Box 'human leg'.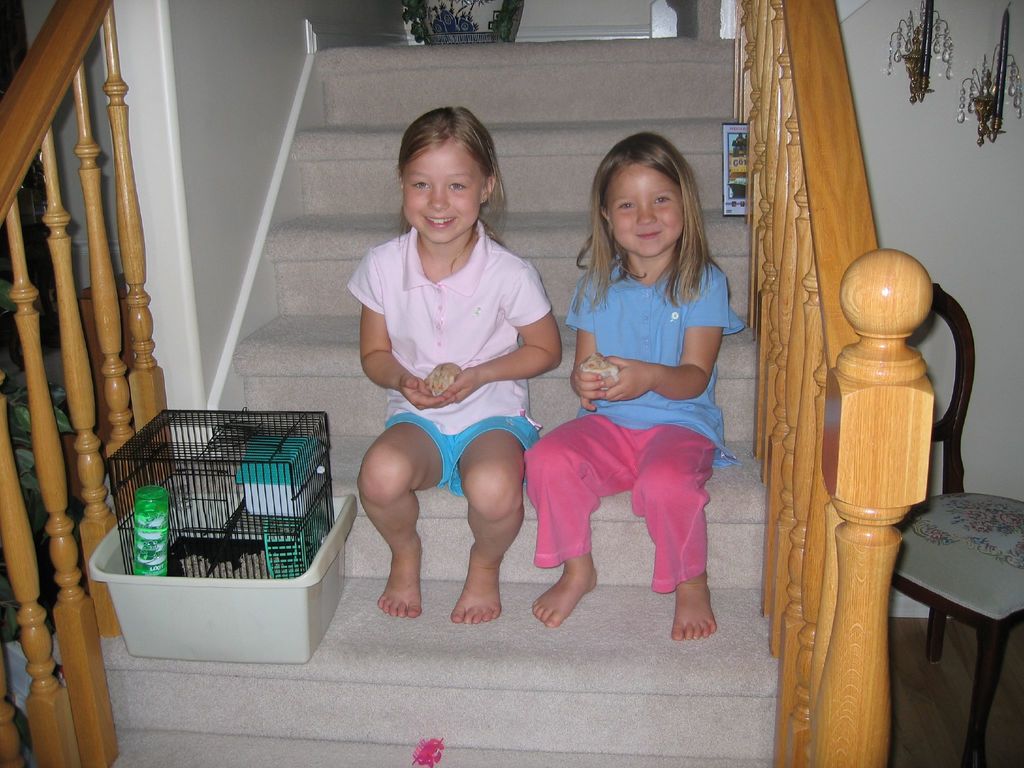
pyautogui.locateOnScreen(634, 422, 712, 647).
